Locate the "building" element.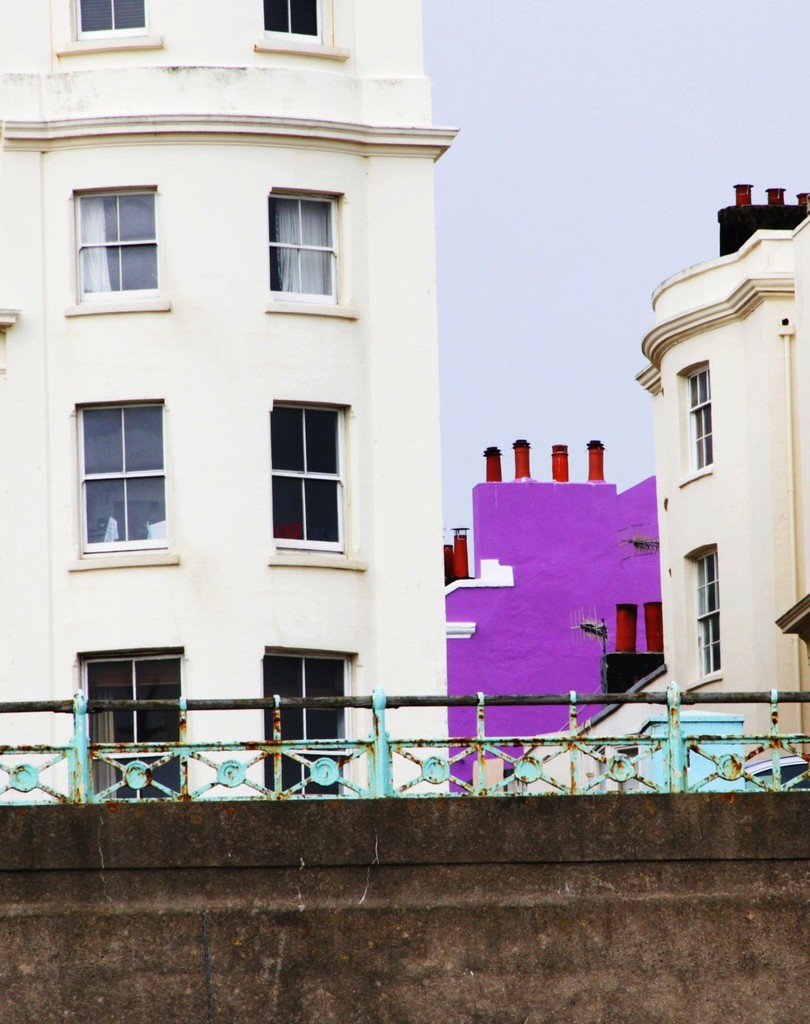
Element bbox: <region>0, 0, 458, 797</region>.
